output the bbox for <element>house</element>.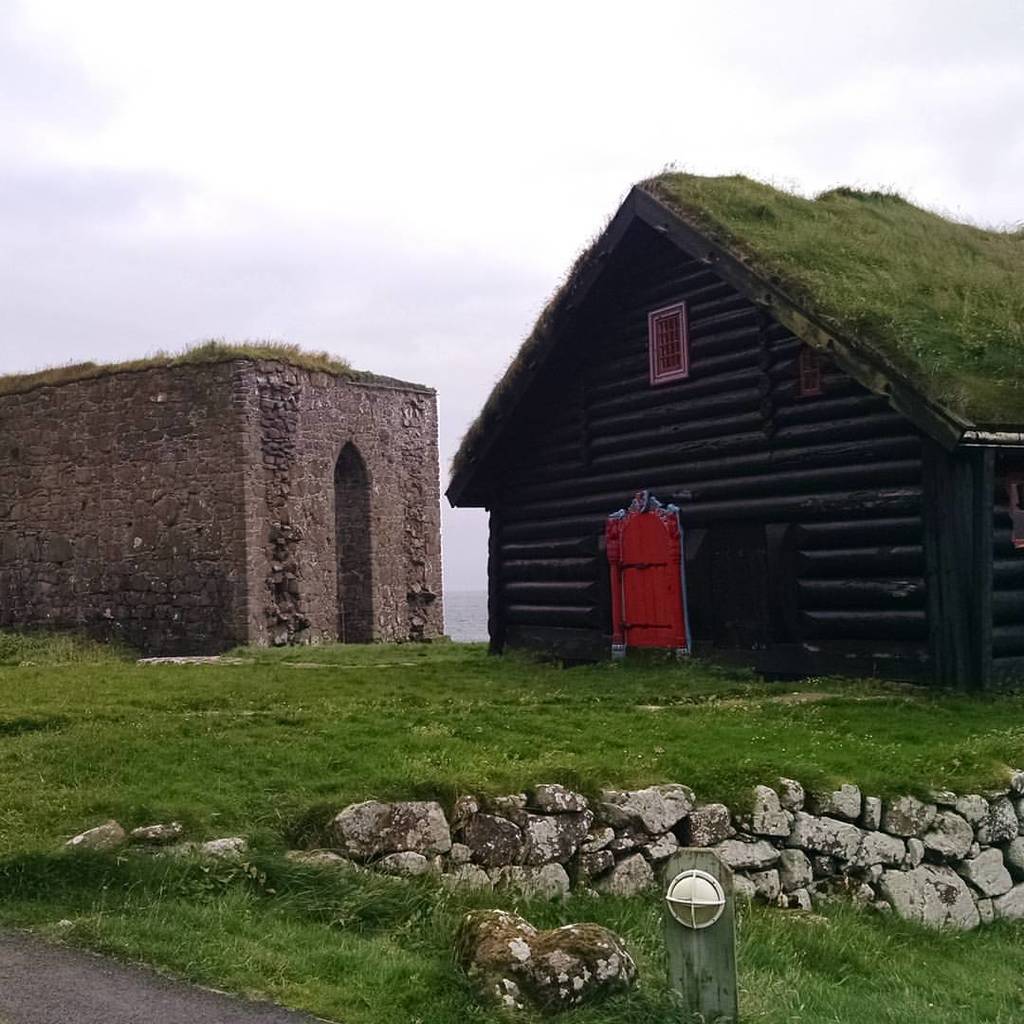
Rect(0, 333, 430, 657).
